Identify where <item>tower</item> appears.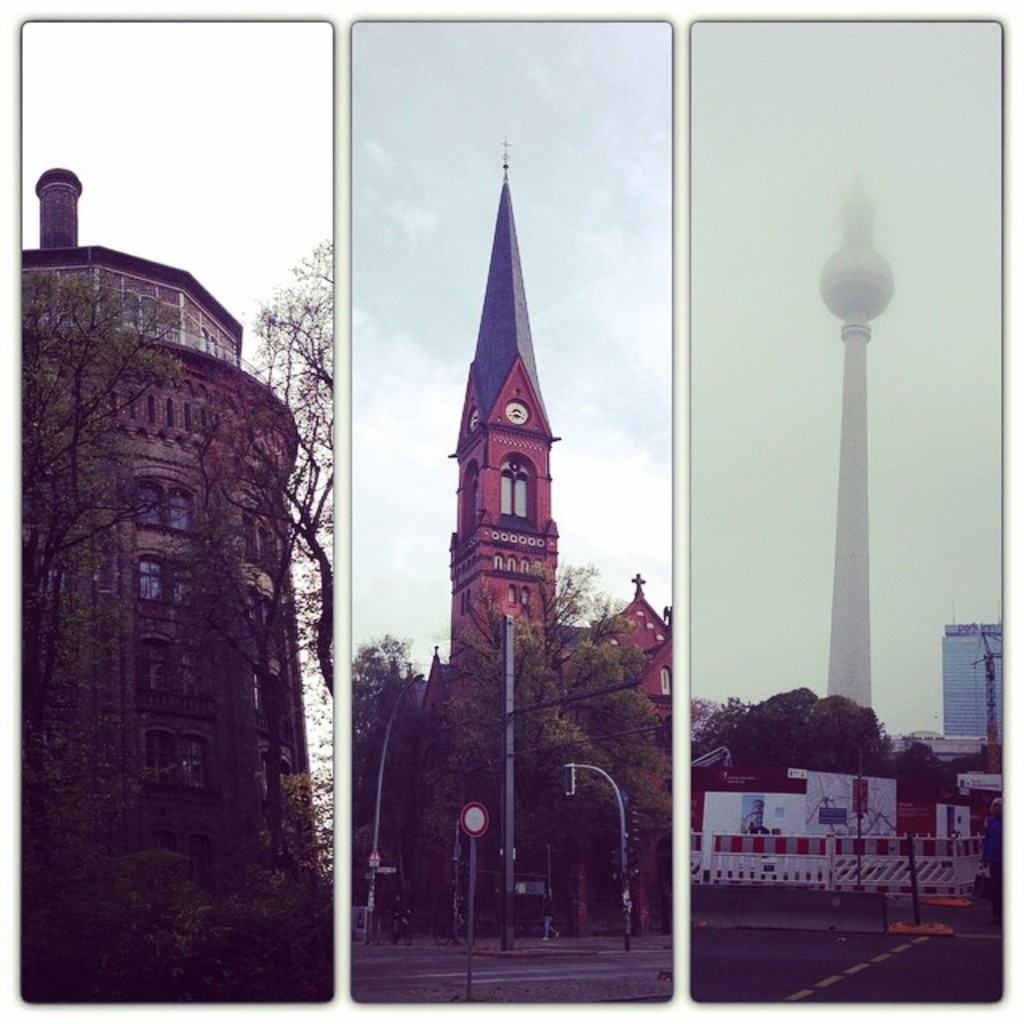
Appears at box(363, 146, 667, 939).
